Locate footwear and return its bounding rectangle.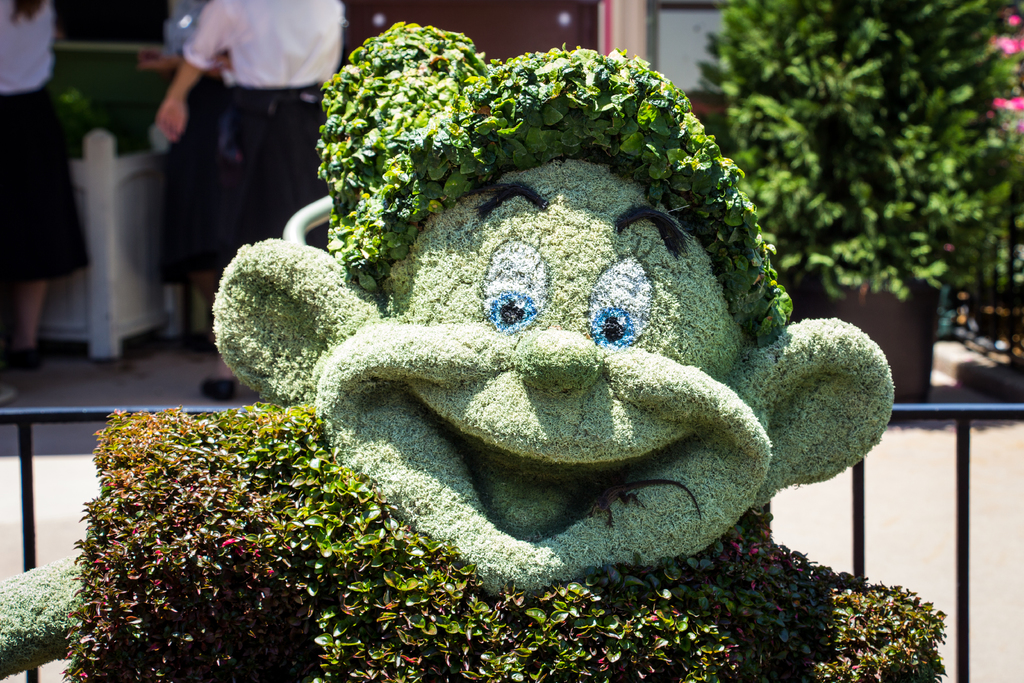
[left=5, top=347, right=35, bottom=365].
